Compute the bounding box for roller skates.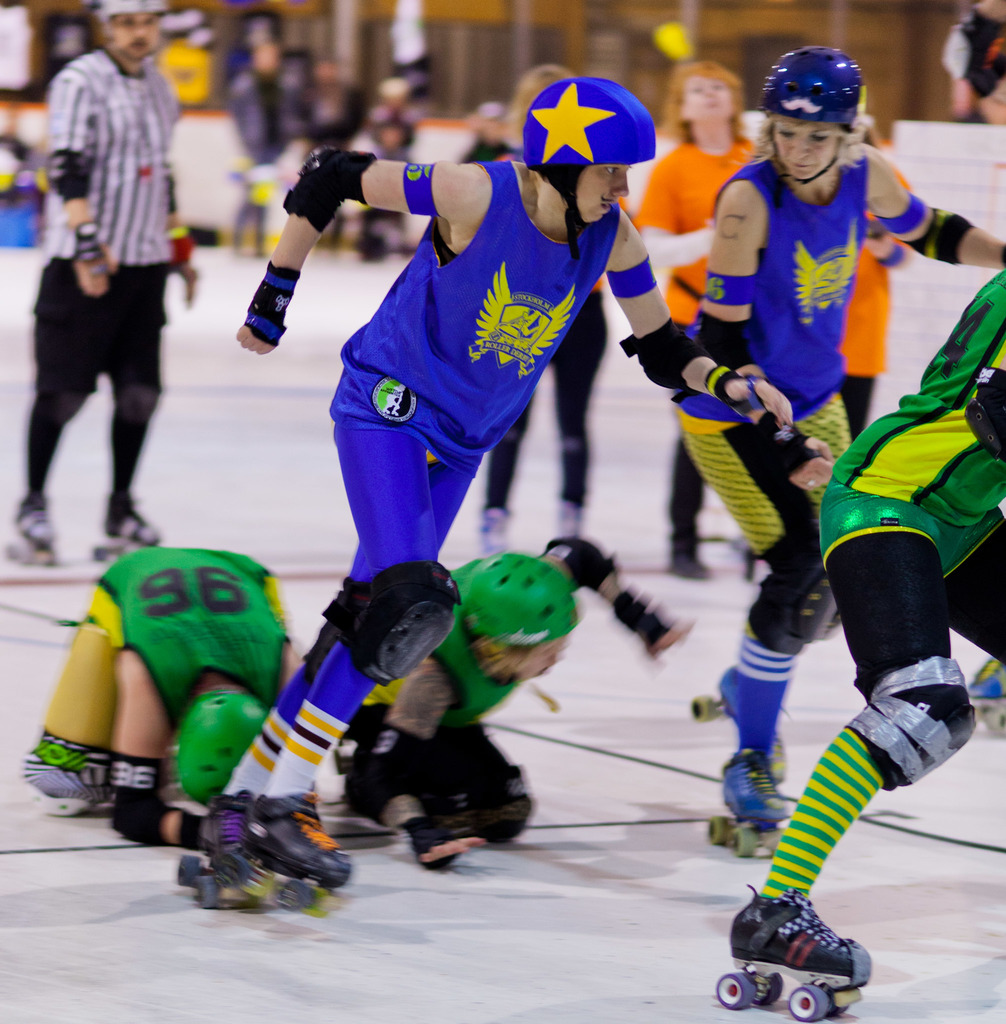
(556,499,578,540).
